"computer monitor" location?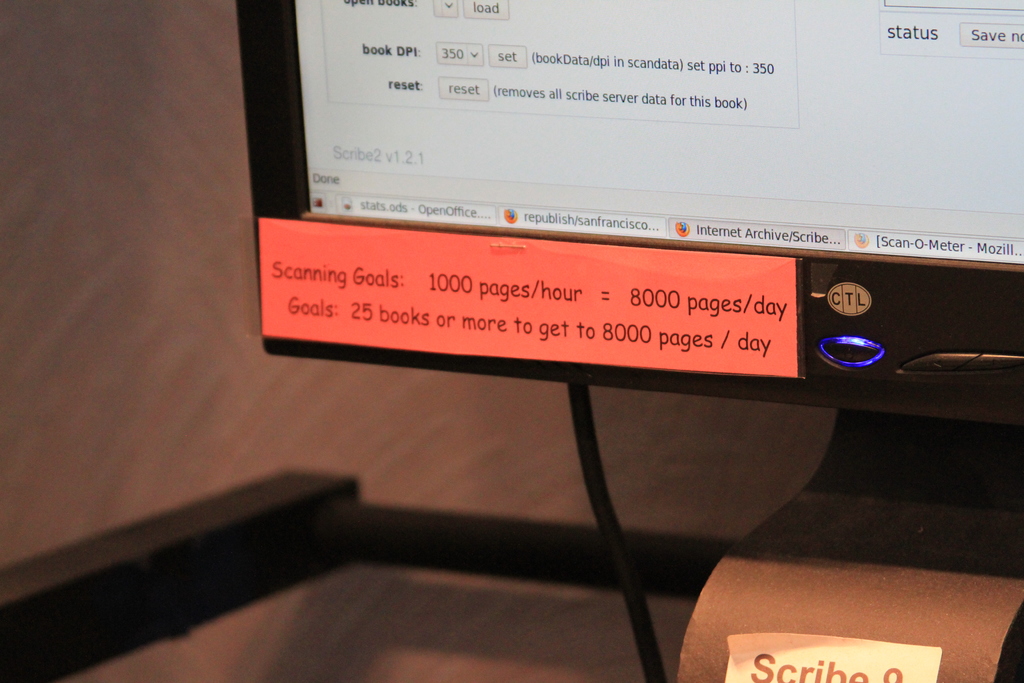
[233,0,1023,682]
